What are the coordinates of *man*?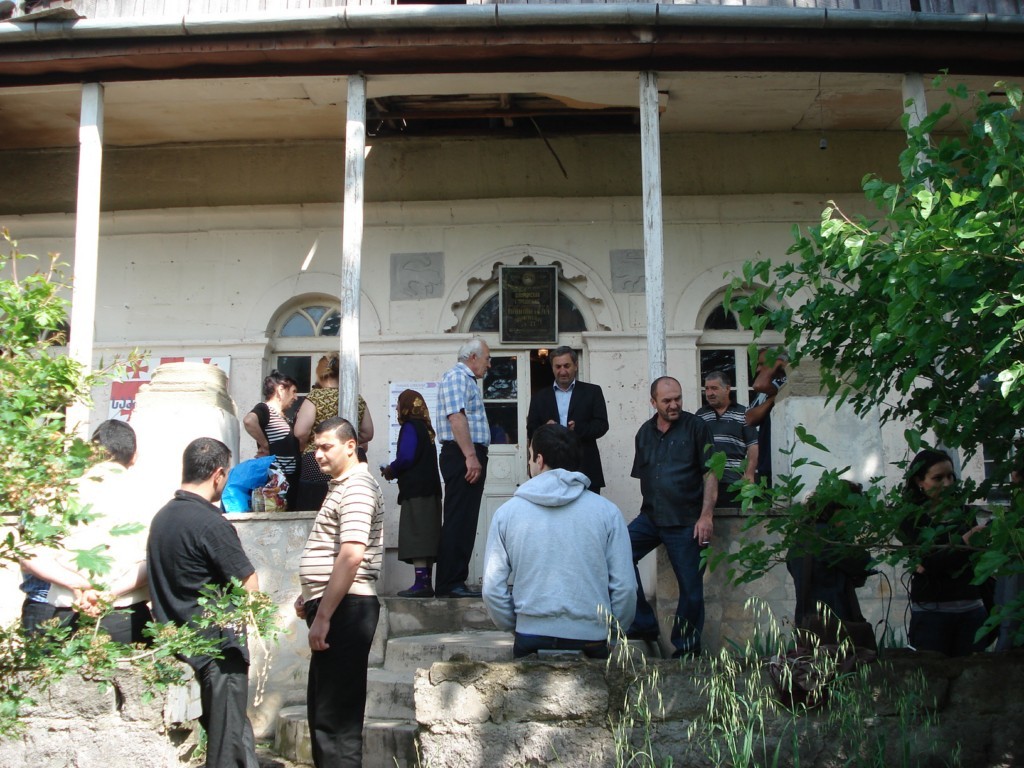
x1=437, y1=336, x2=495, y2=603.
